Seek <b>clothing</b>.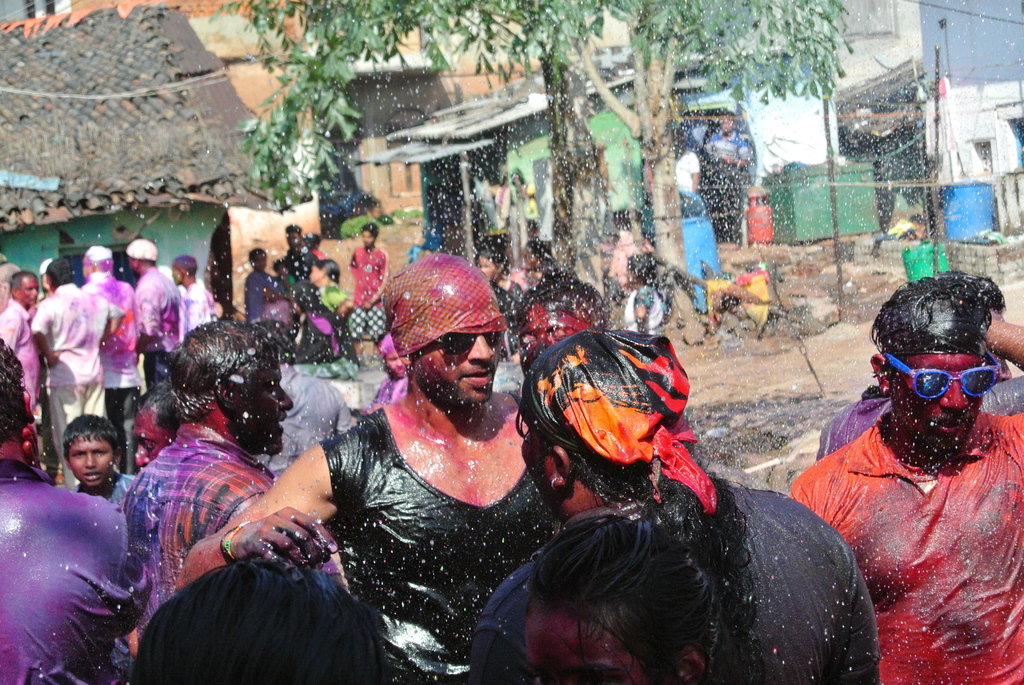
133:274:183:356.
